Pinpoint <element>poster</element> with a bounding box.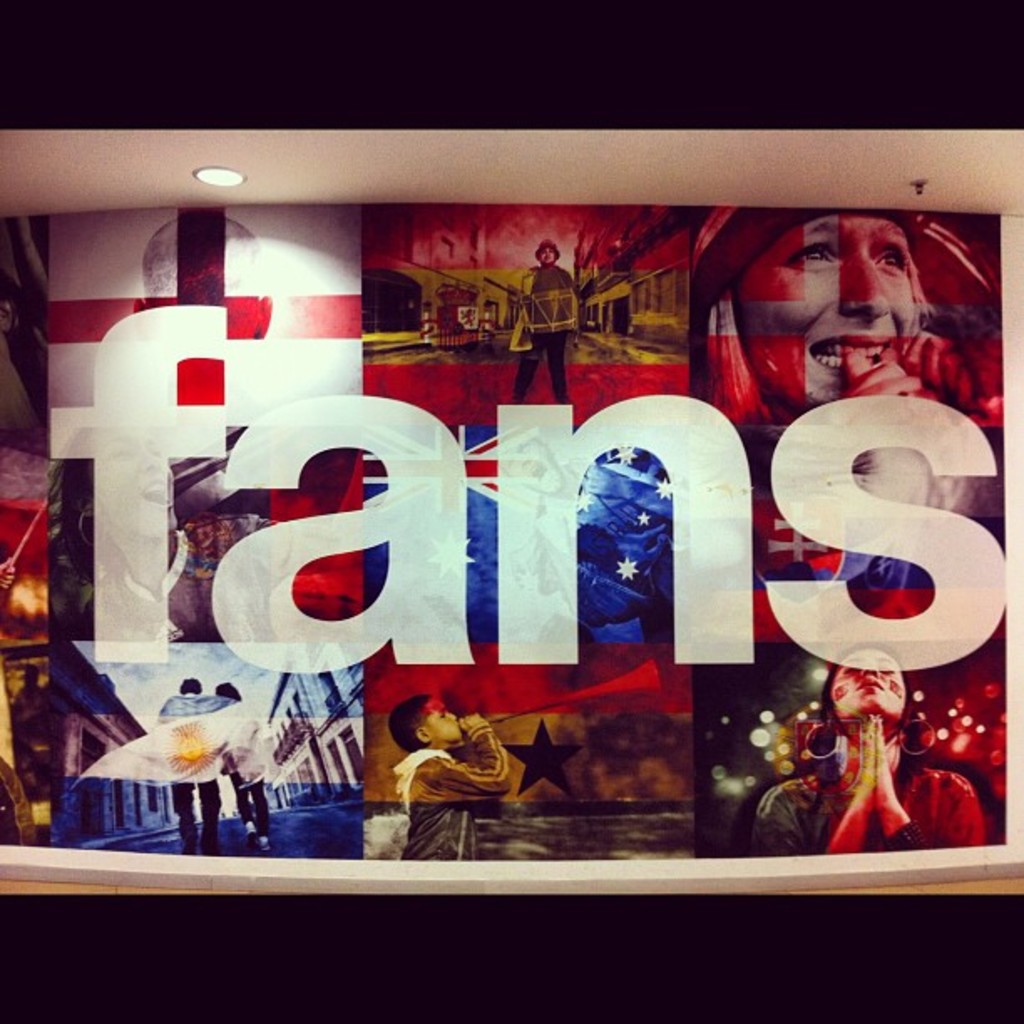
0:207:1009:878.
